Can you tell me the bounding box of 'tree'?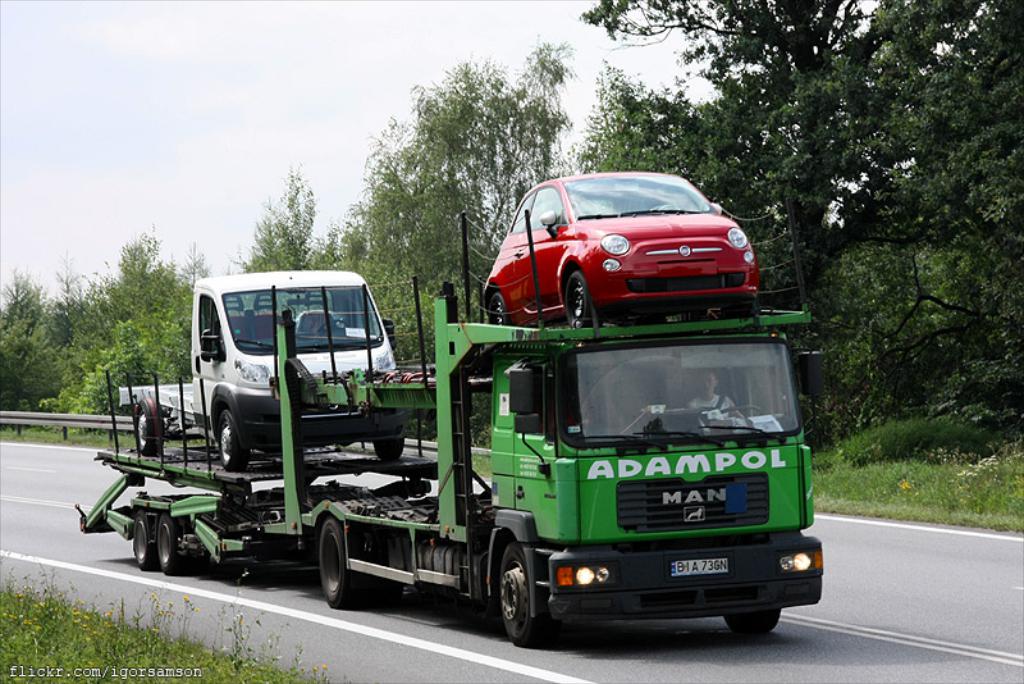
(0, 261, 150, 442).
